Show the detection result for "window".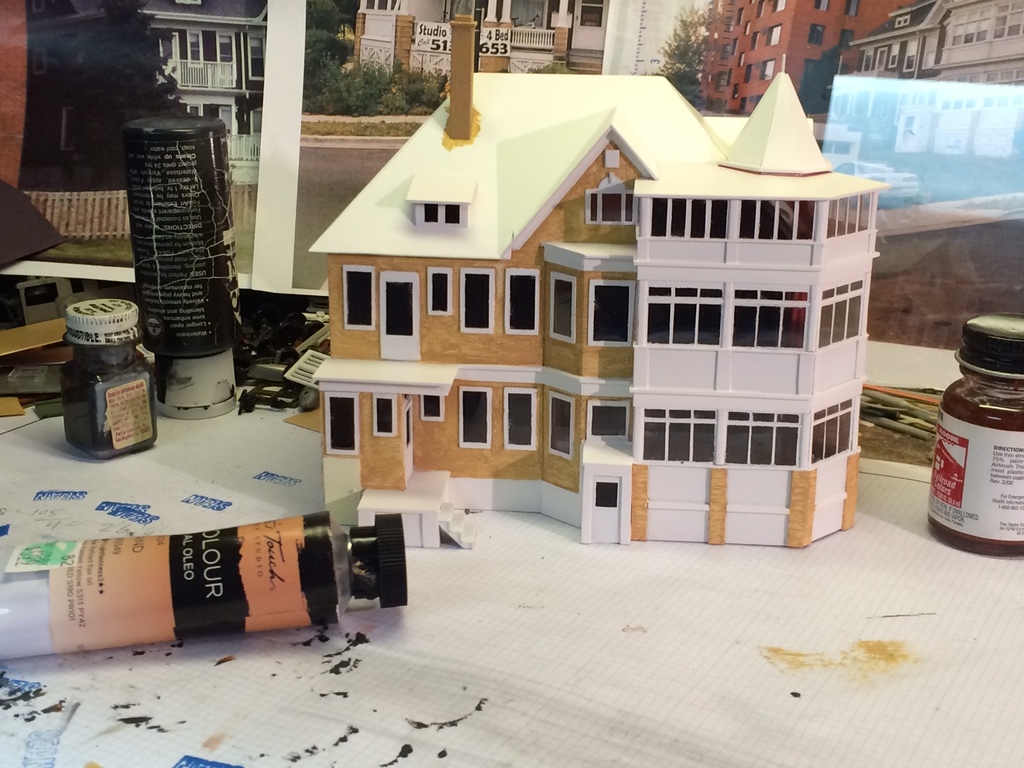
{"x1": 810, "y1": 401, "x2": 851, "y2": 464}.
